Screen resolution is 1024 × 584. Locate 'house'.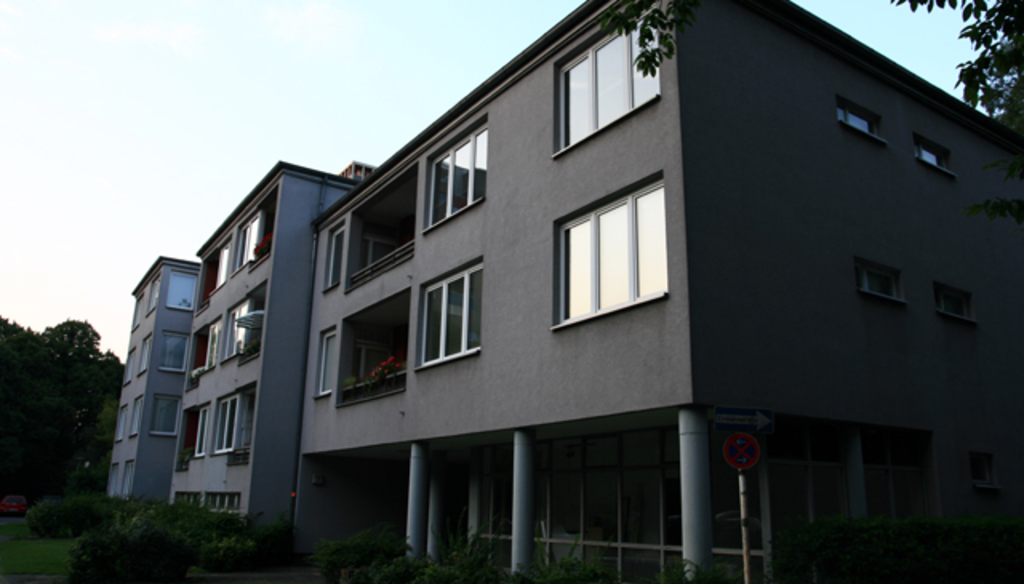
[314,0,1022,554].
